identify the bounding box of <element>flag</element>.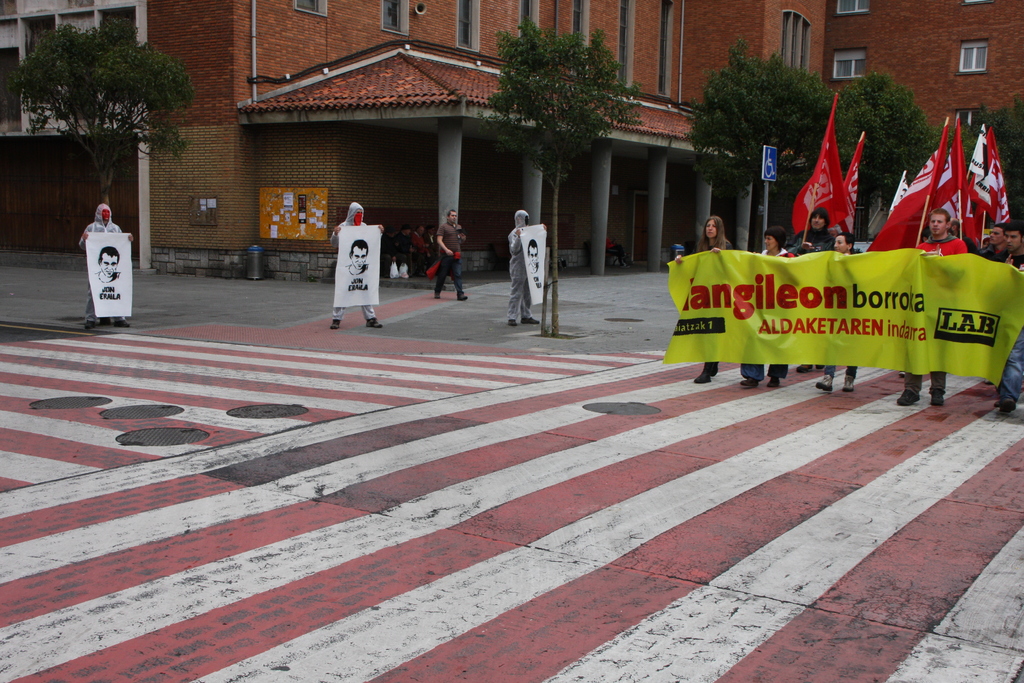
932:117:978:246.
